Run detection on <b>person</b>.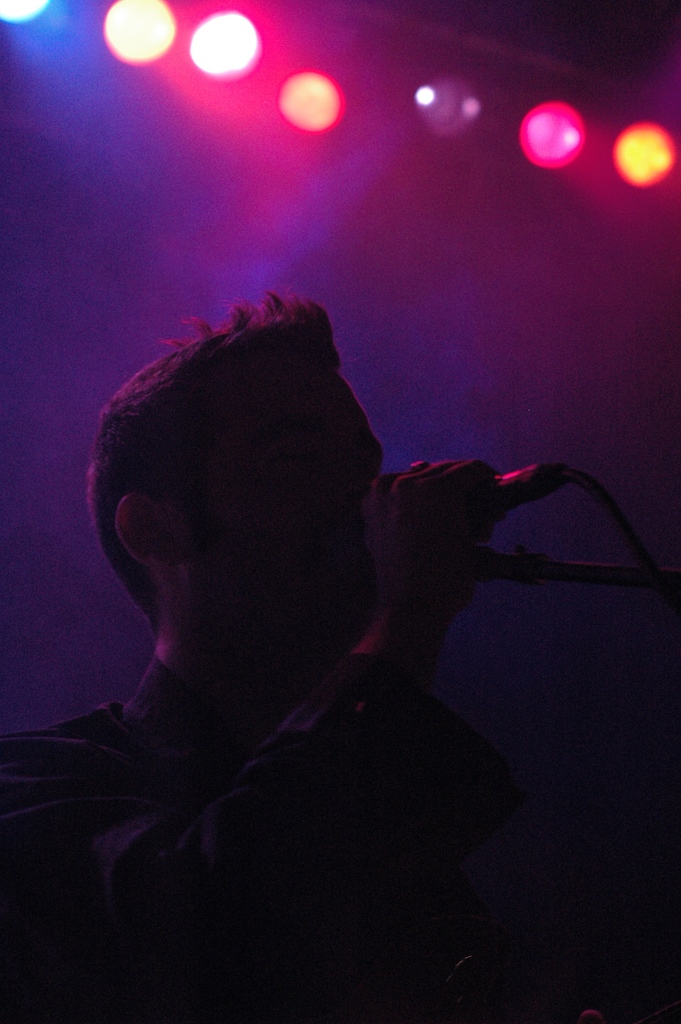
Result: select_region(0, 285, 680, 1020).
